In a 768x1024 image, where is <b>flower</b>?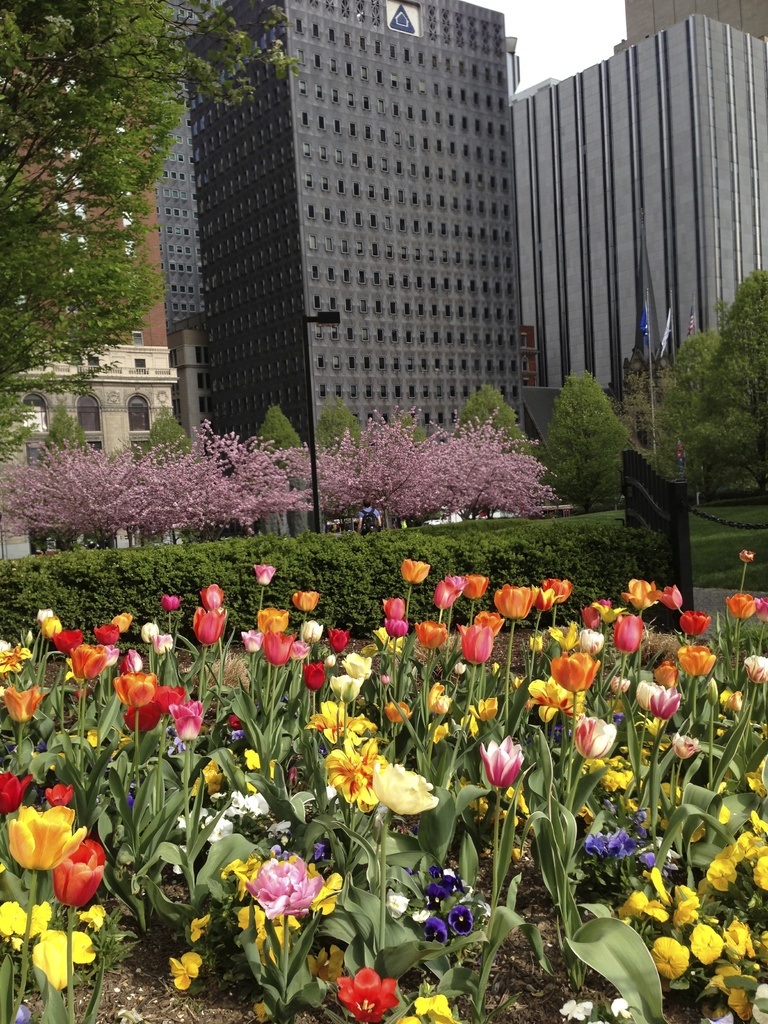
(93,623,122,646).
